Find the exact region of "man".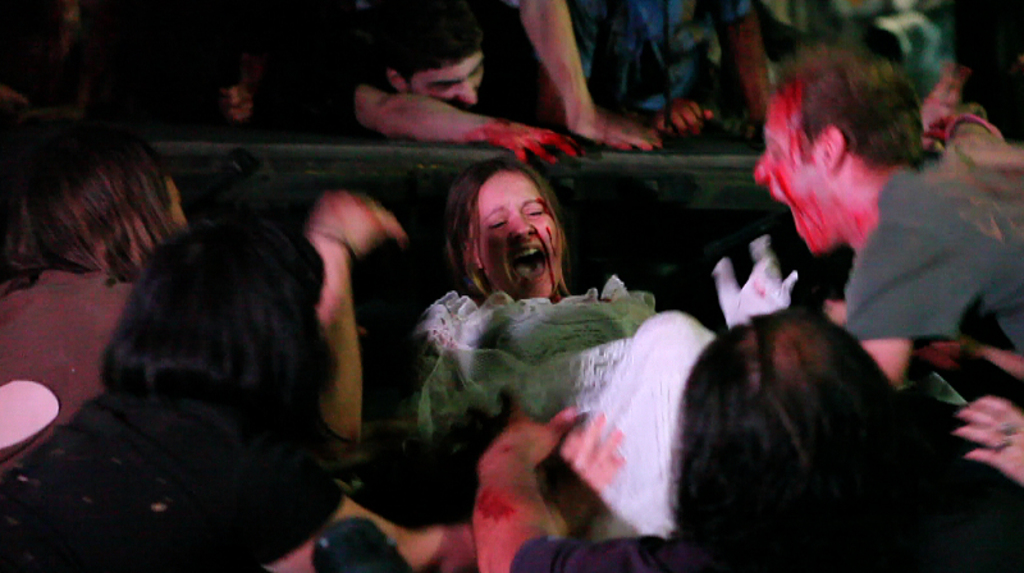
Exact region: 0 142 193 475.
